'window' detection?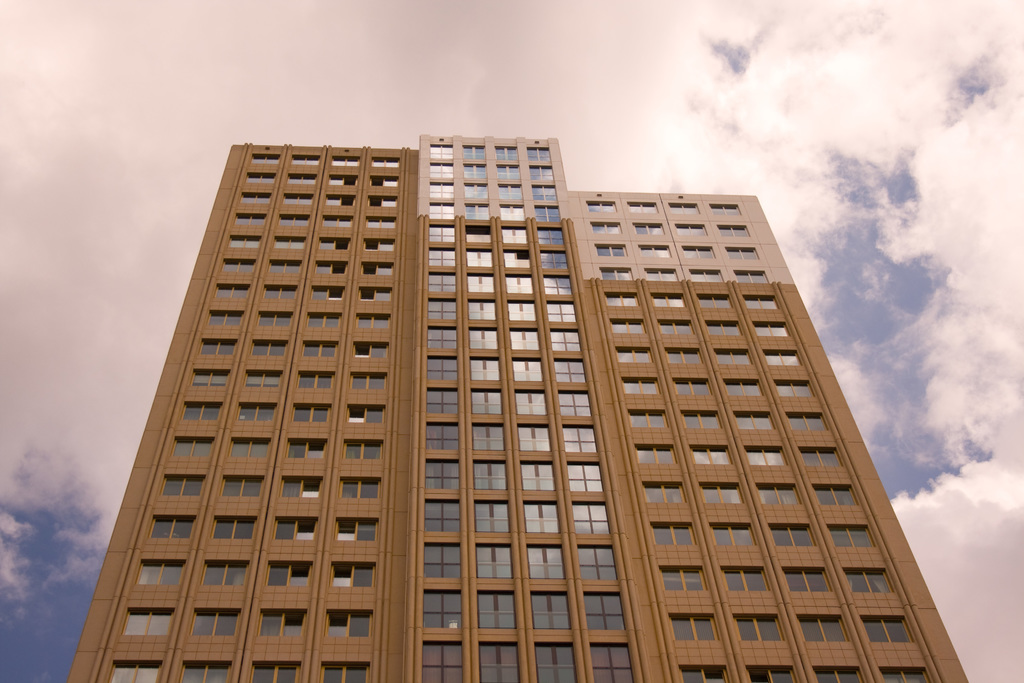
(x1=356, y1=312, x2=388, y2=329)
